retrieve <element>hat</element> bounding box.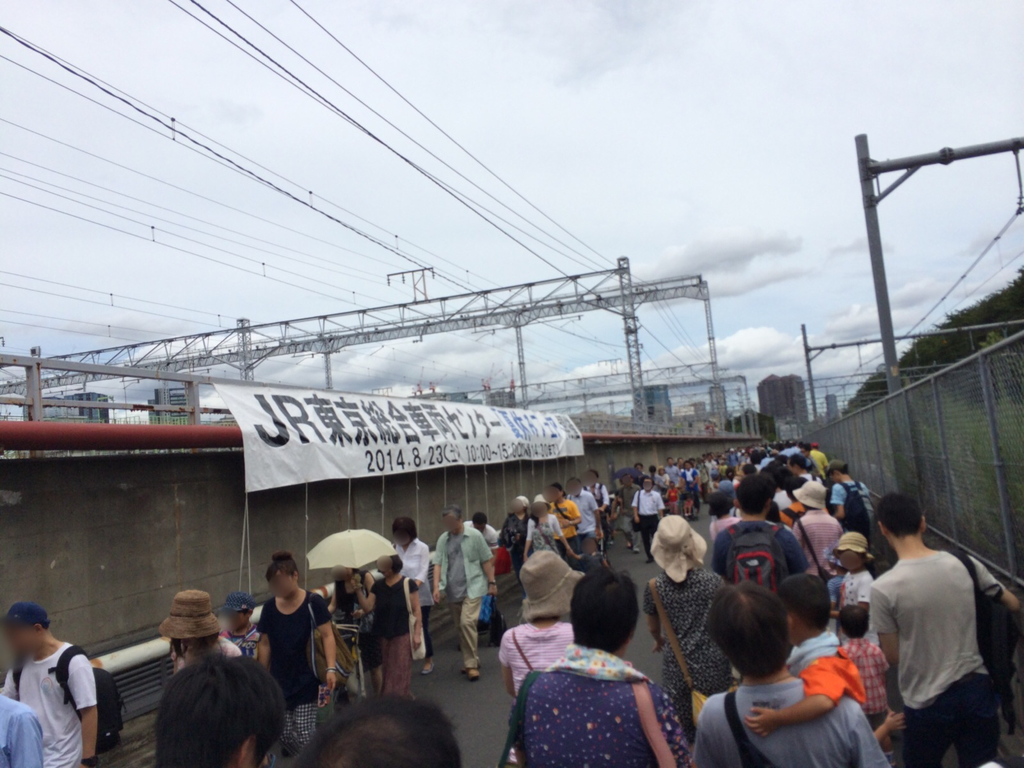
Bounding box: [x1=792, y1=479, x2=826, y2=511].
